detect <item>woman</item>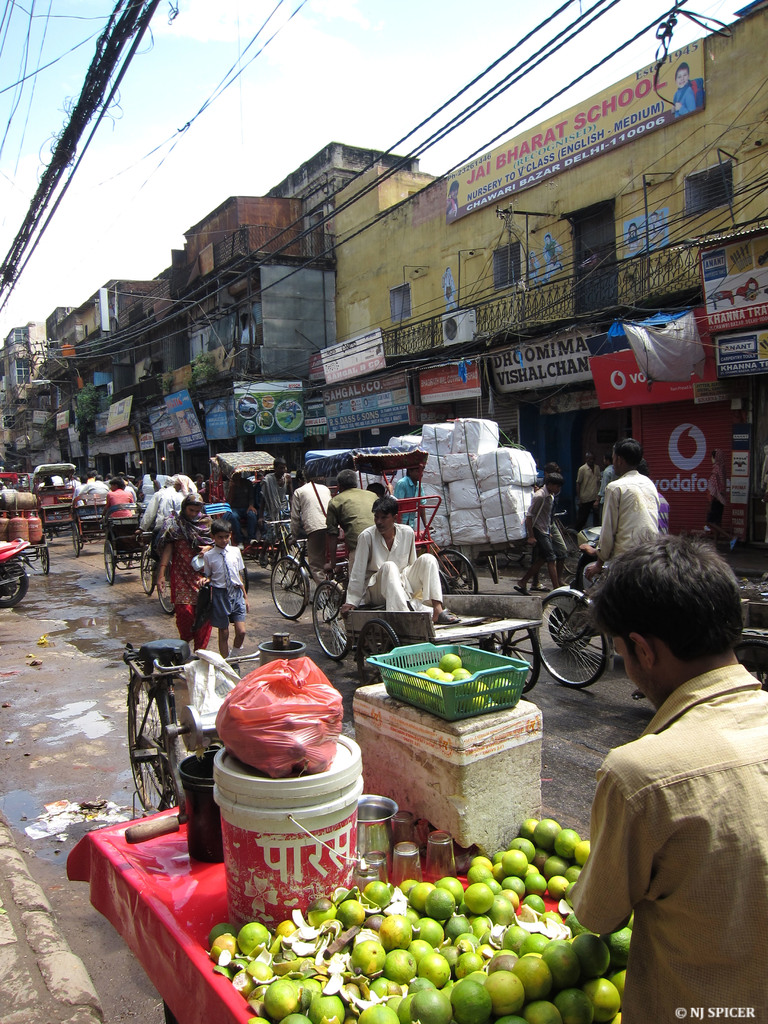
detection(156, 492, 214, 653)
